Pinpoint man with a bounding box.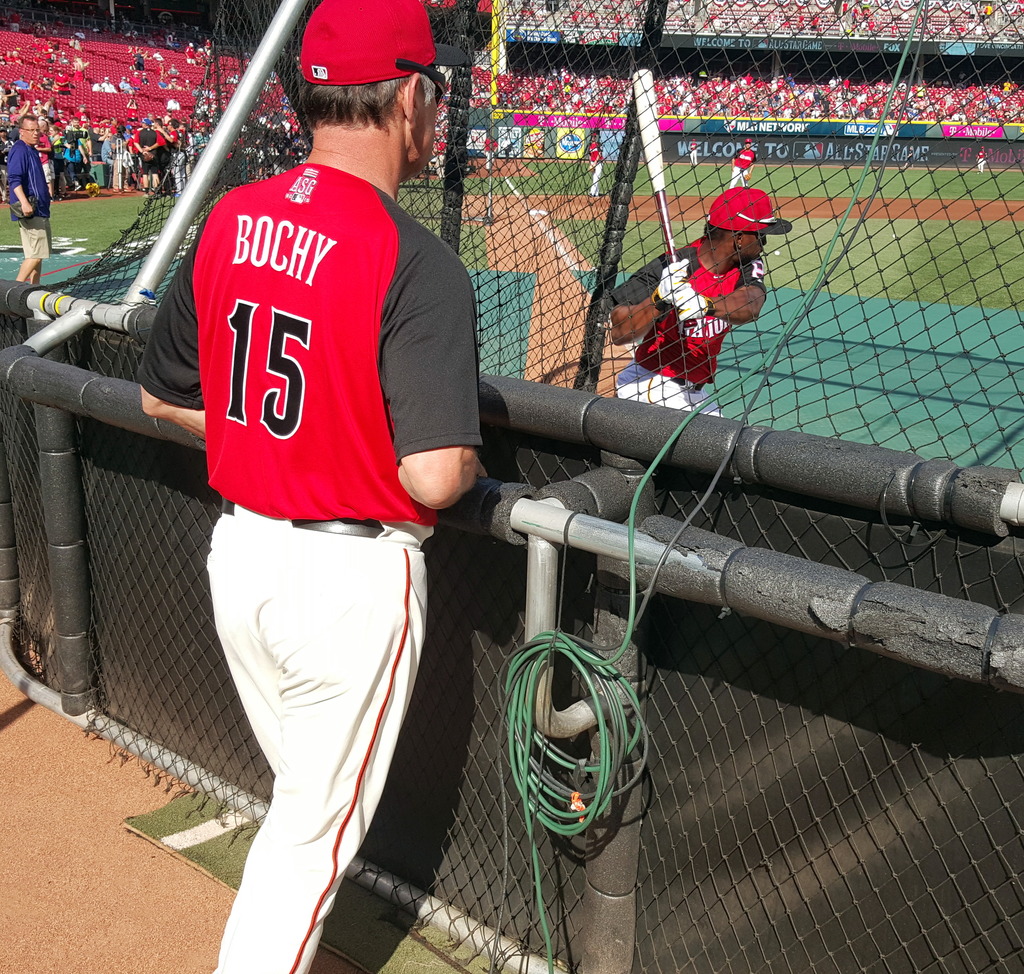
(983,3,993,21).
